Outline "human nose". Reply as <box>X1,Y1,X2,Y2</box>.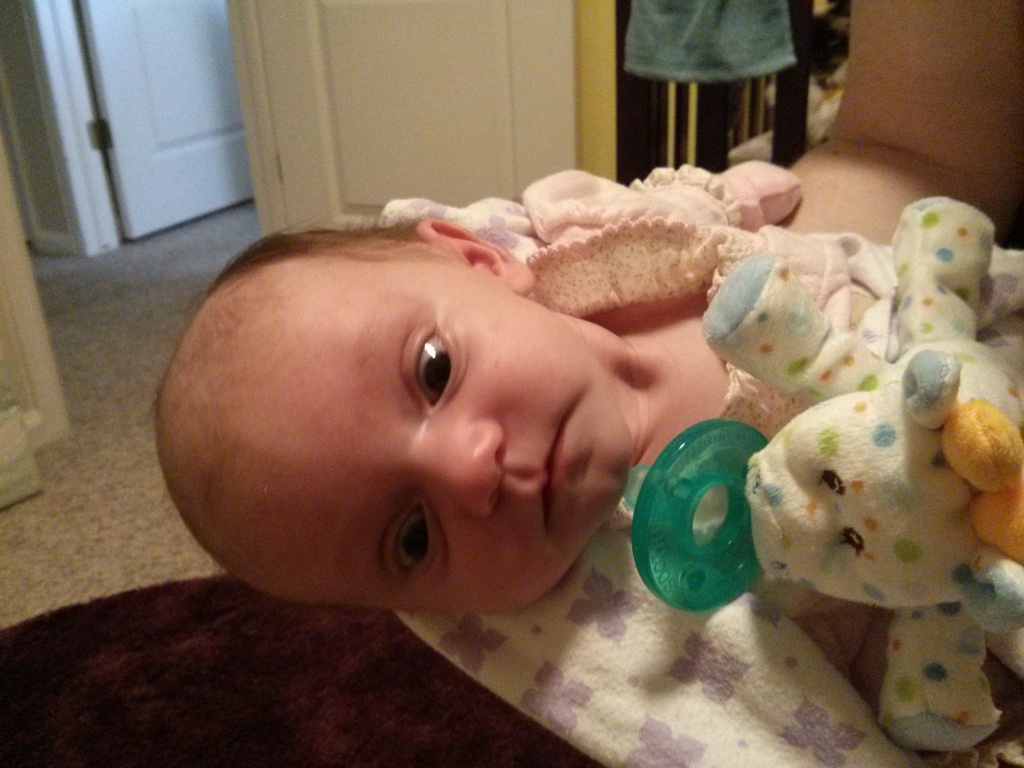
<box>406,423,504,519</box>.
